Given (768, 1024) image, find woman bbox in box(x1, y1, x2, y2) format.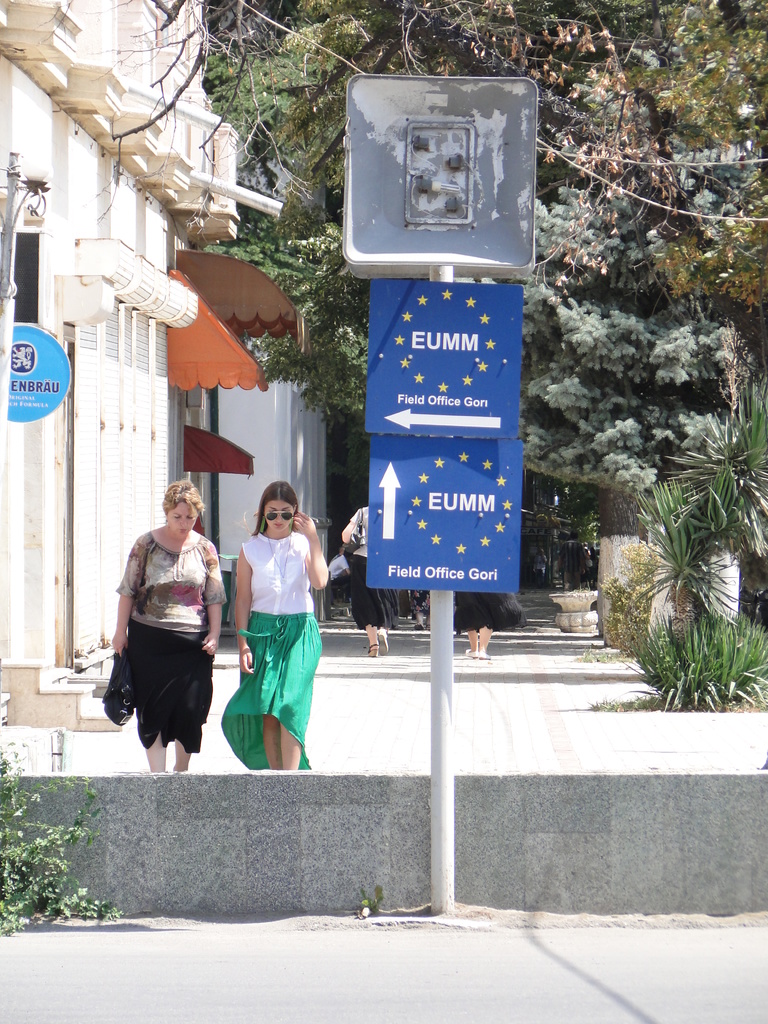
box(104, 479, 230, 798).
